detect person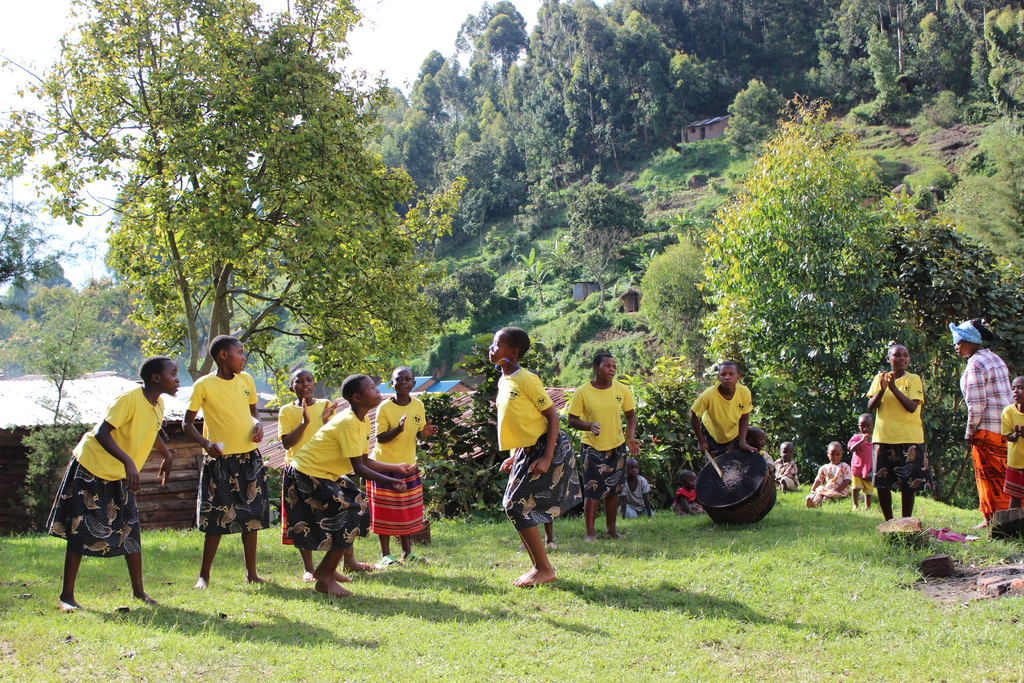
pyautogui.locateOnScreen(184, 329, 271, 591)
